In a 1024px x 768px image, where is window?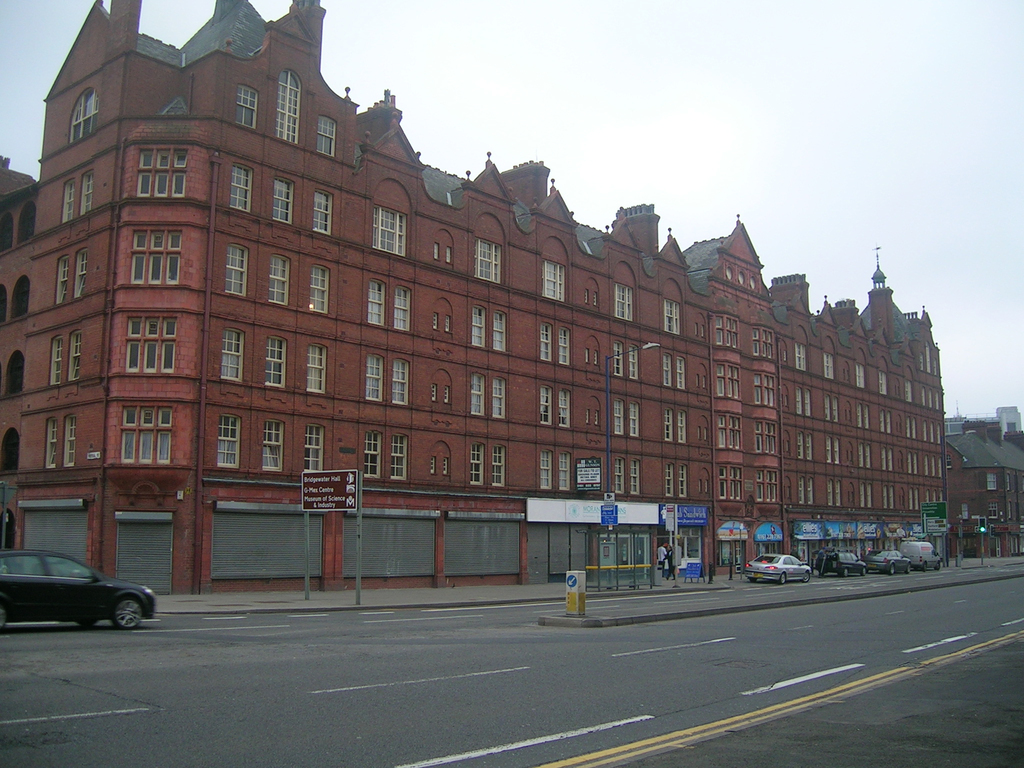
bbox=(805, 472, 814, 505).
